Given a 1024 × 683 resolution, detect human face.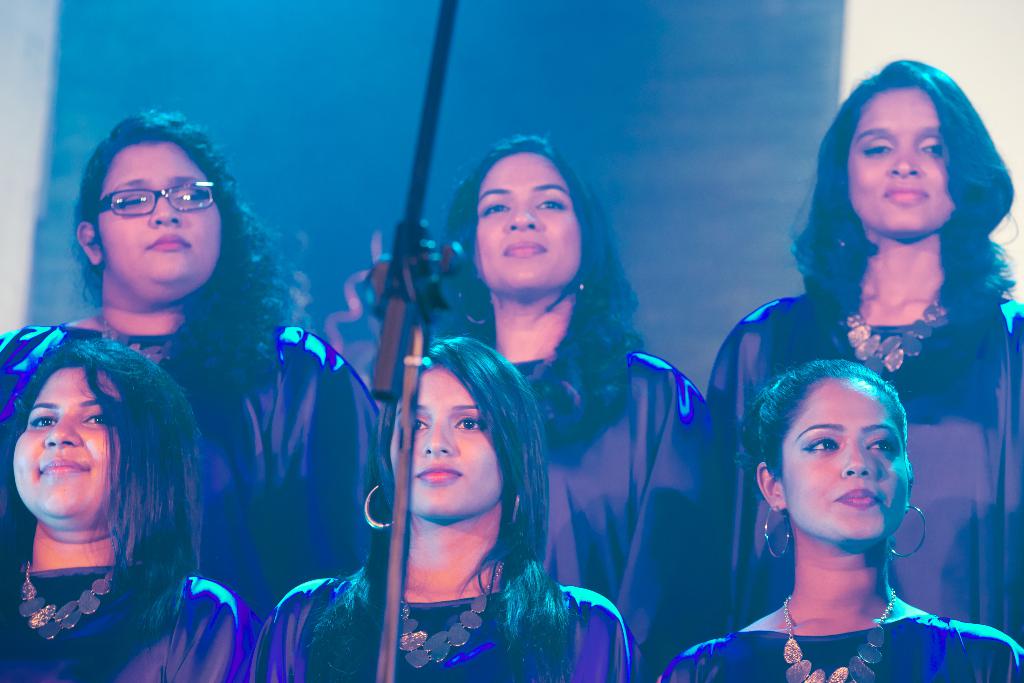
14/364/128/523.
